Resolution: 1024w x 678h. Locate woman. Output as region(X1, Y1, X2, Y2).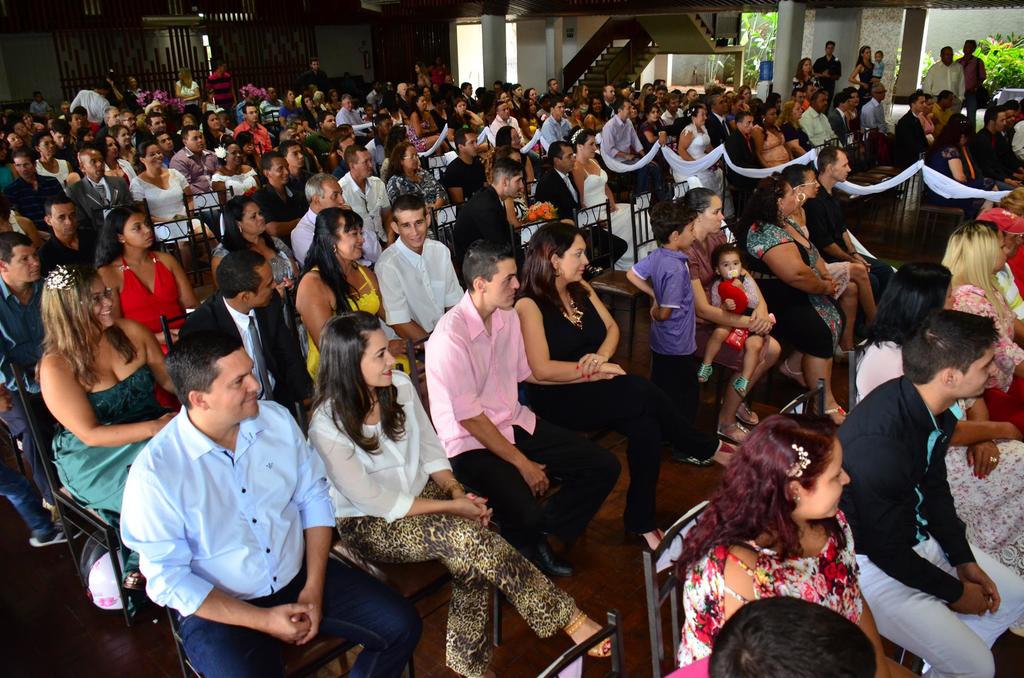
region(123, 140, 220, 282).
